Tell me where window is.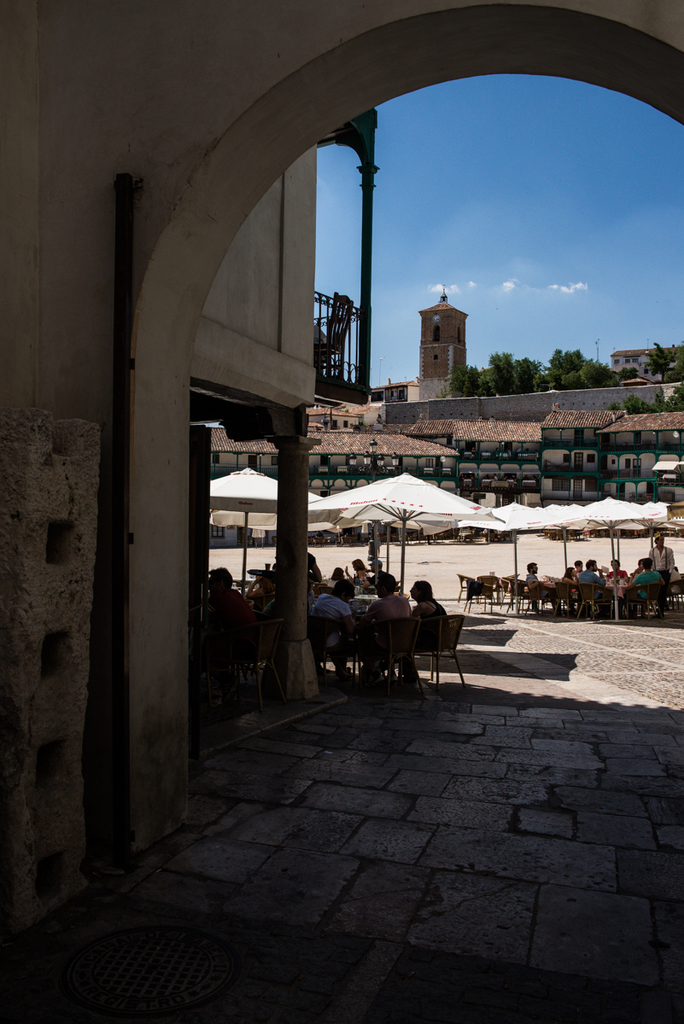
window is at <region>424, 460, 435, 474</region>.
